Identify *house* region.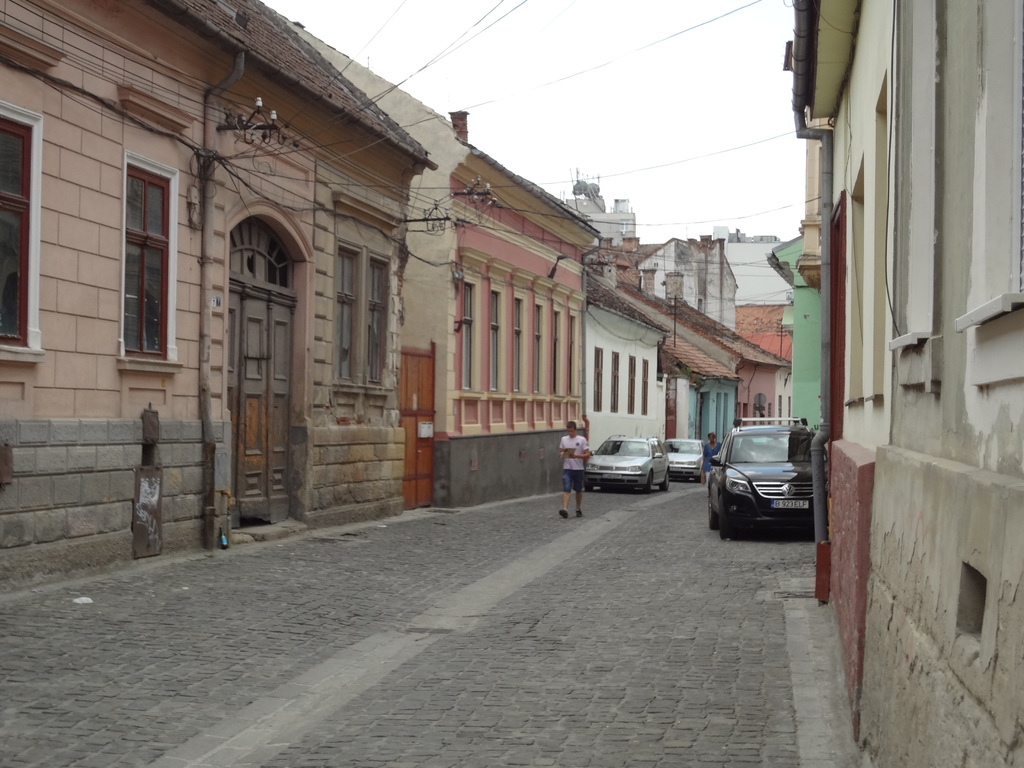
Region: x1=403, y1=130, x2=575, y2=503.
